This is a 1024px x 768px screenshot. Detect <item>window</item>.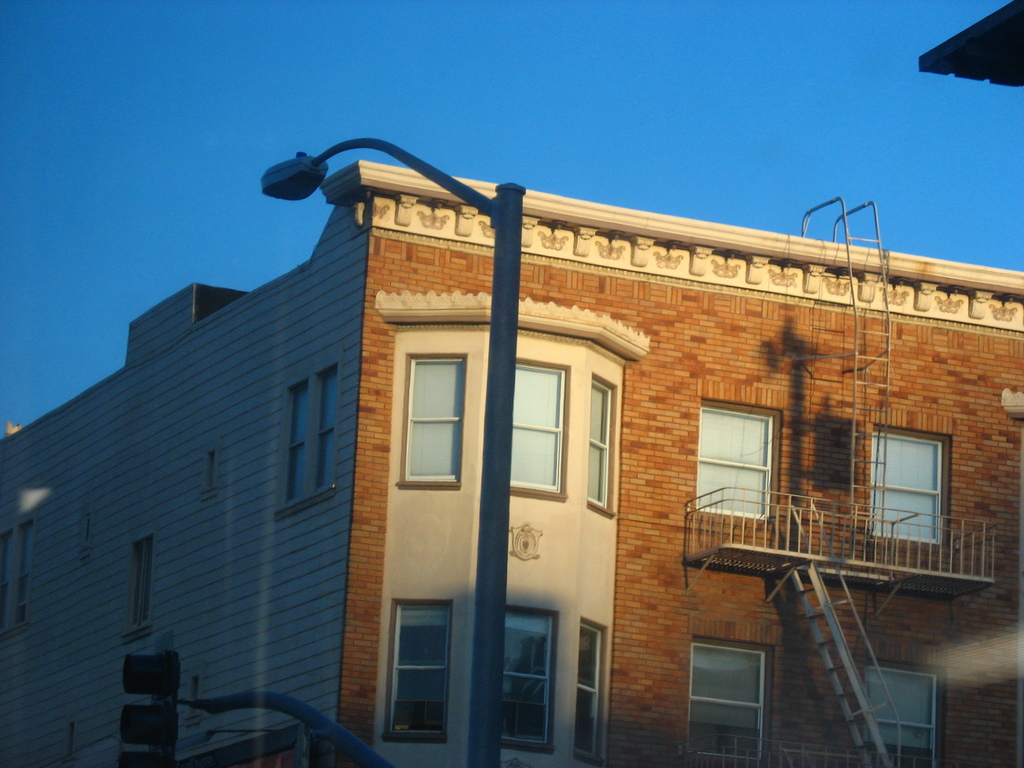
BBox(509, 360, 573, 497).
